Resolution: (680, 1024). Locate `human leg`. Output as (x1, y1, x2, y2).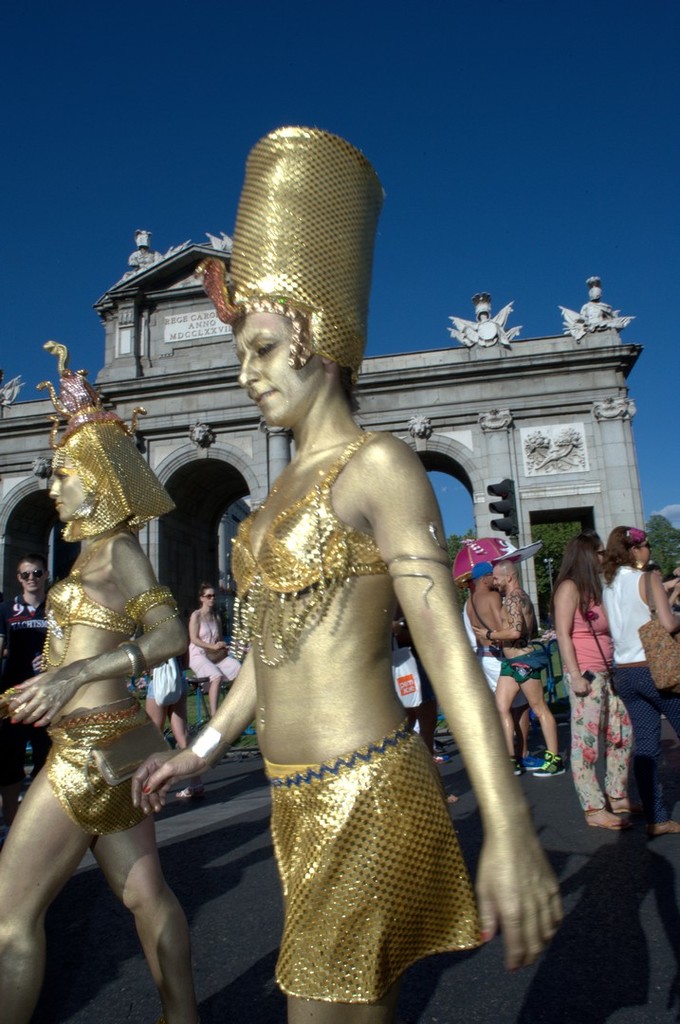
(283, 992, 380, 1023).
